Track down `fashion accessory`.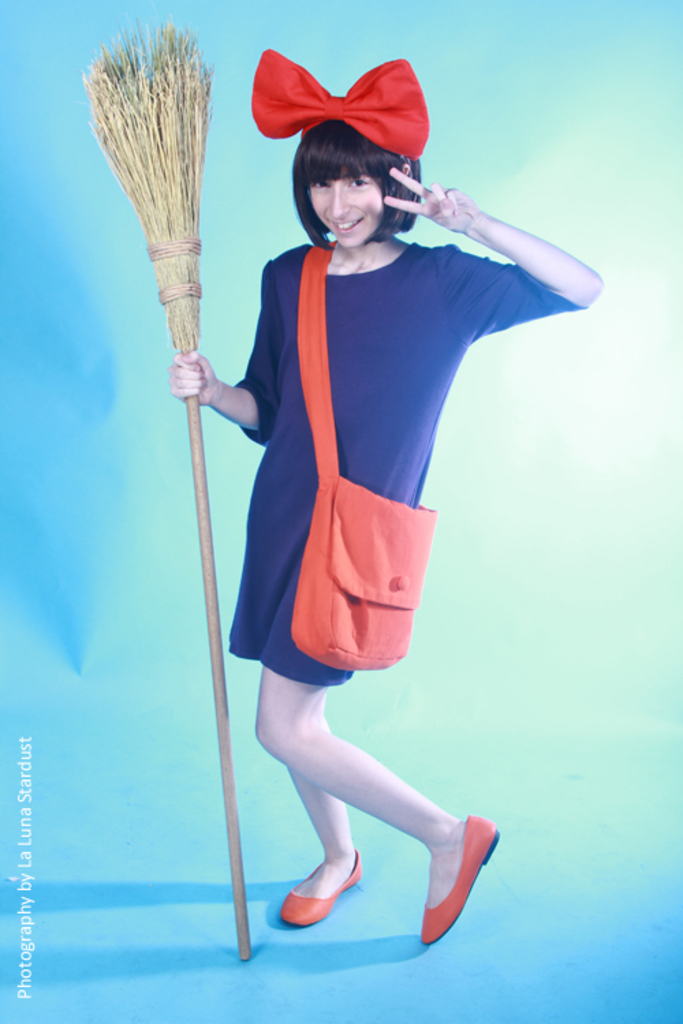
Tracked to 250:49:438:160.
